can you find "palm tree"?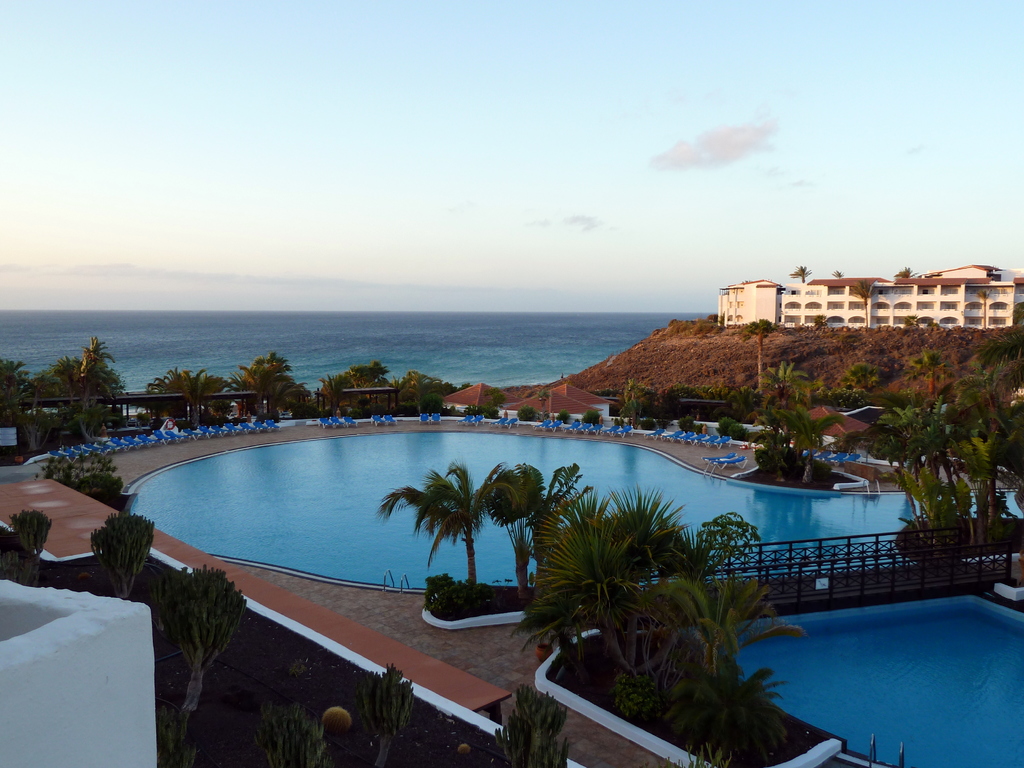
Yes, bounding box: [left=756, top=360, right=799, bottom=408].
